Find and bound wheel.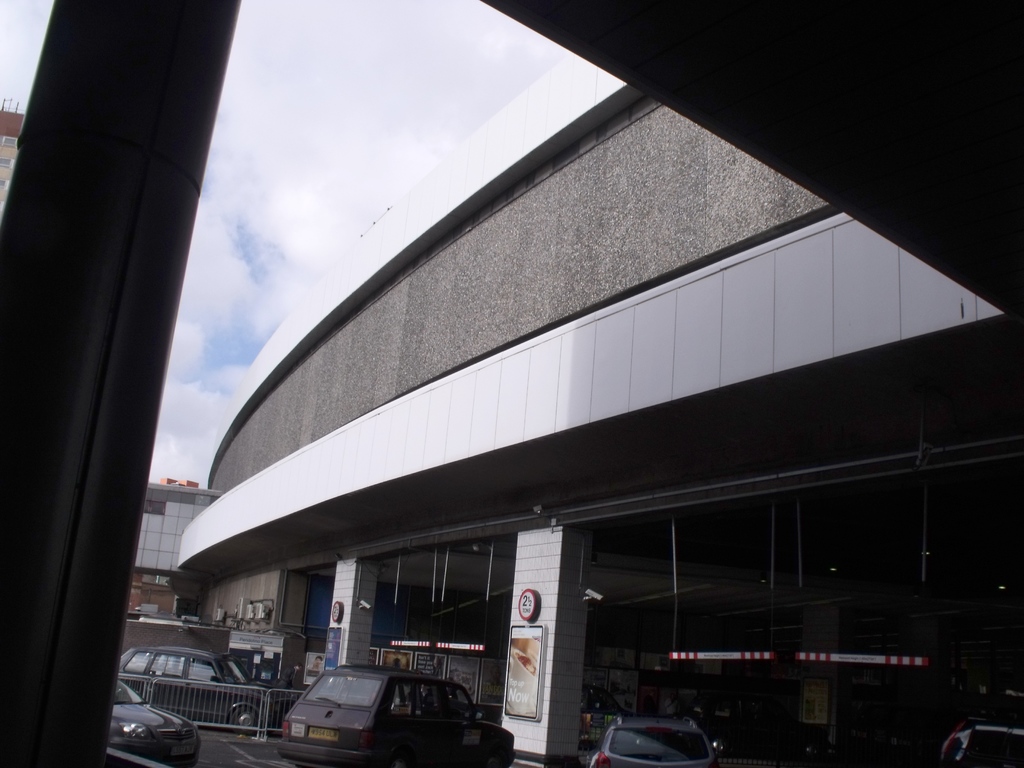
Bound: select_region(235, 706, 260, 738).
